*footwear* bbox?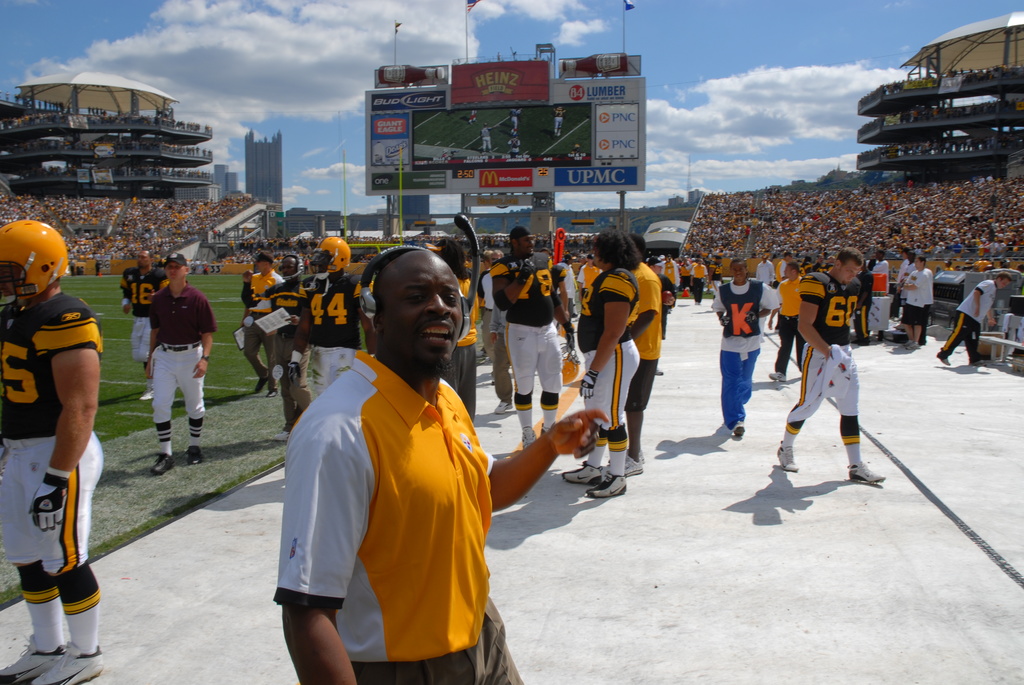
select_region(767, 370, 787, 382)
